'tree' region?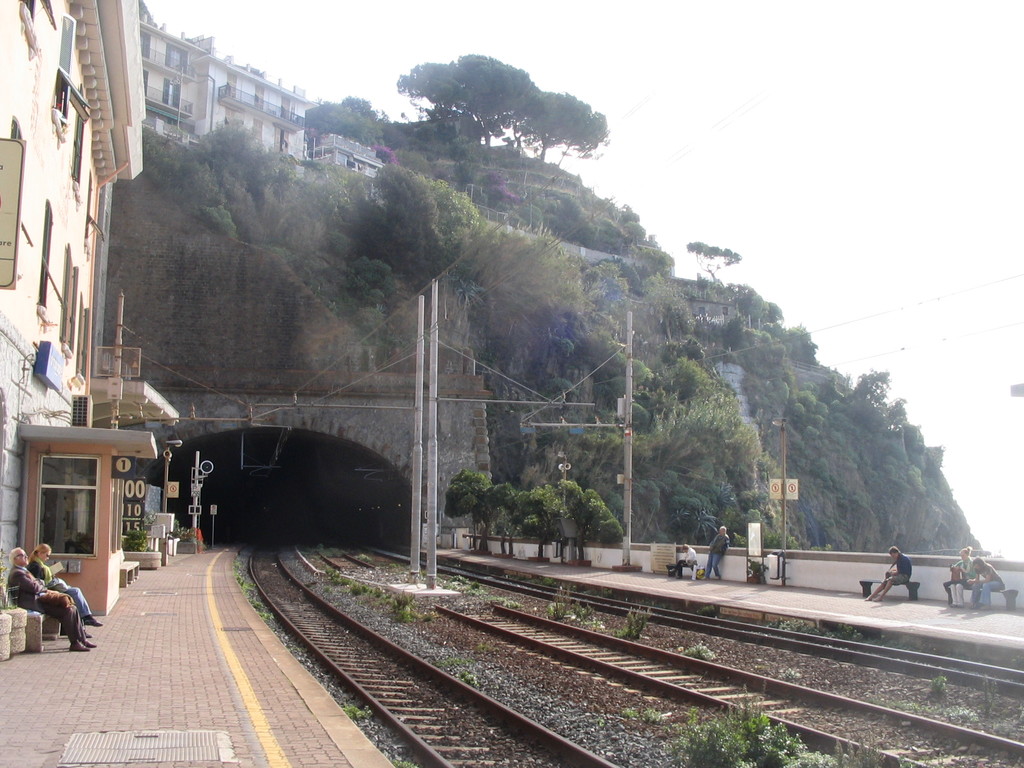
locate(538, 480, 620, 561)
